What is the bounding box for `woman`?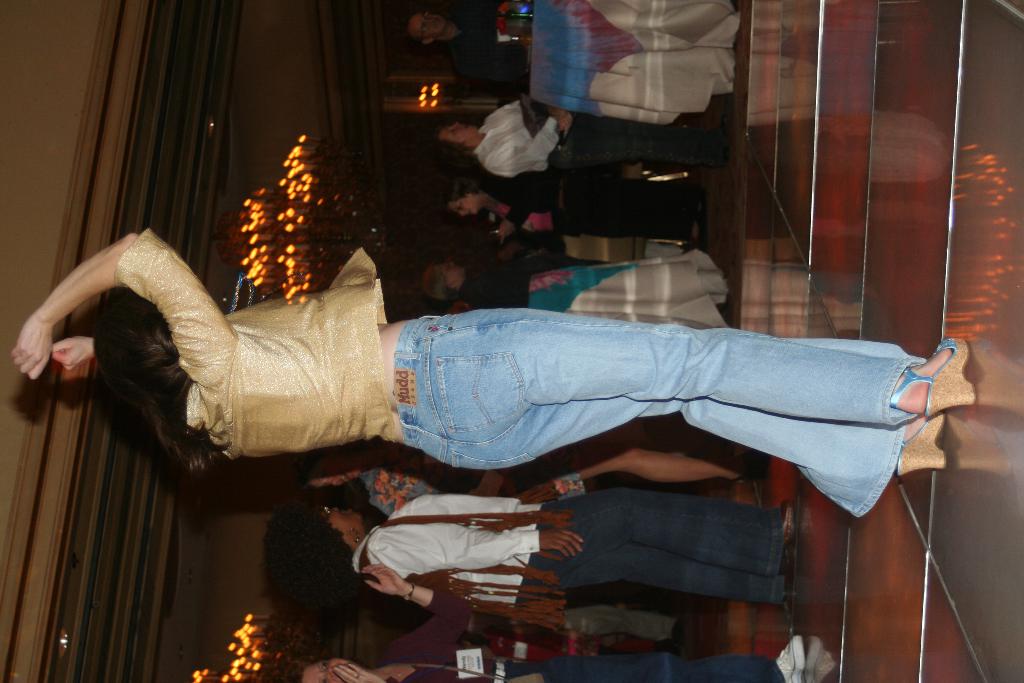
locate(8, 230, 982, 523).
